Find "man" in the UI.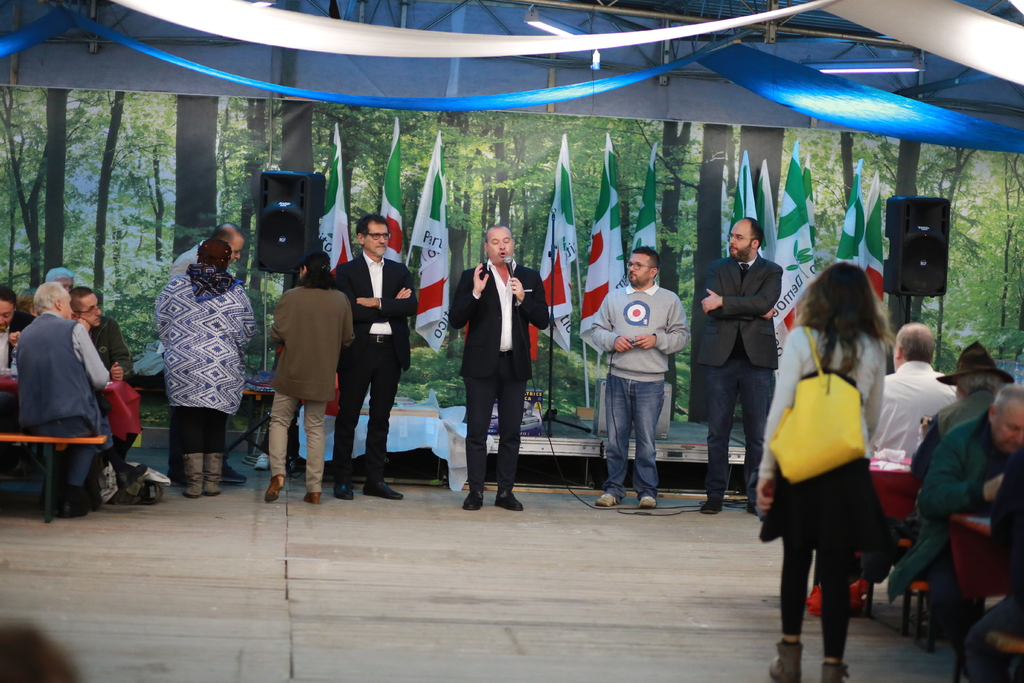
UI element at select_region(868, 327, 959, 461).
